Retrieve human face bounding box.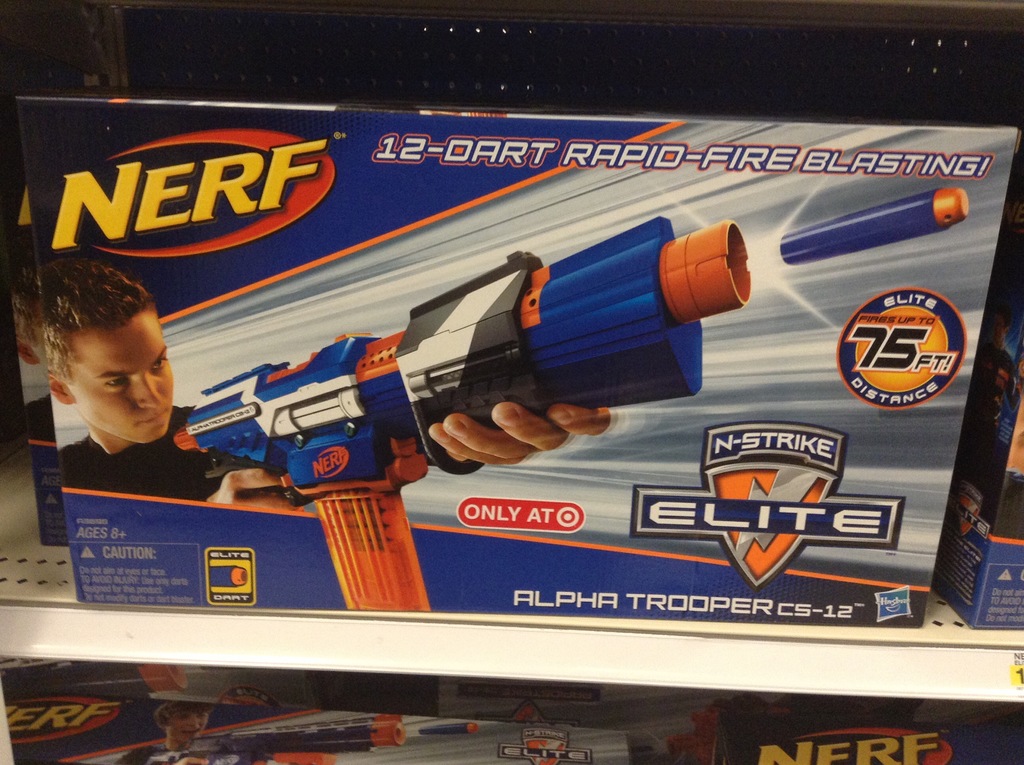
Bounding box: pyautogui.locateOnScreen(70, 307, 166, 444).
